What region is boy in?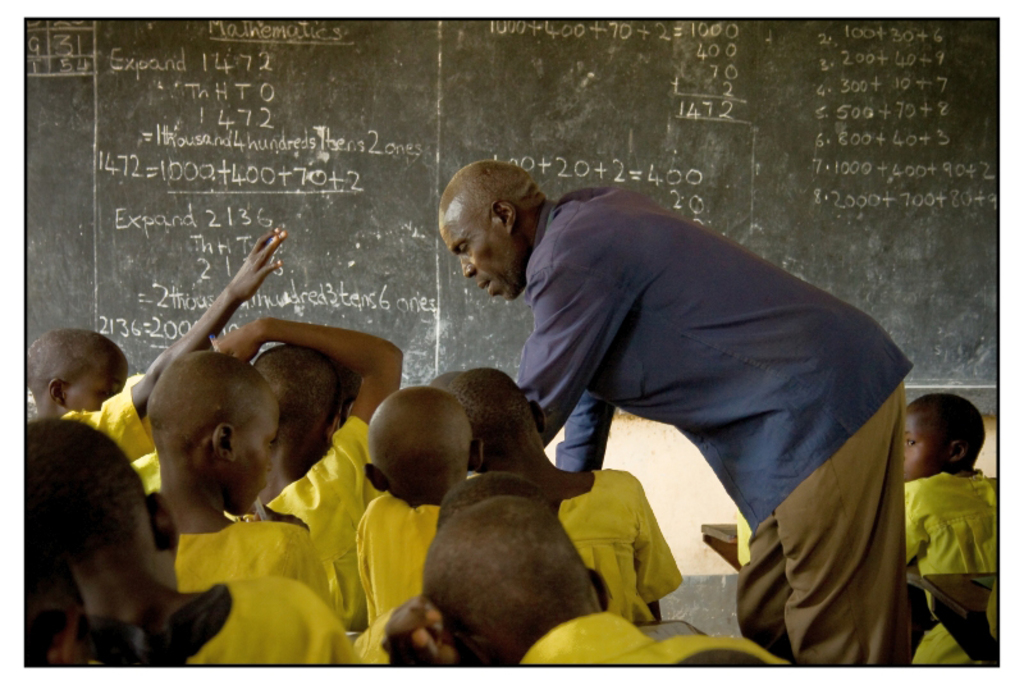
[left=424, top=369, right=462, bottom=402].
